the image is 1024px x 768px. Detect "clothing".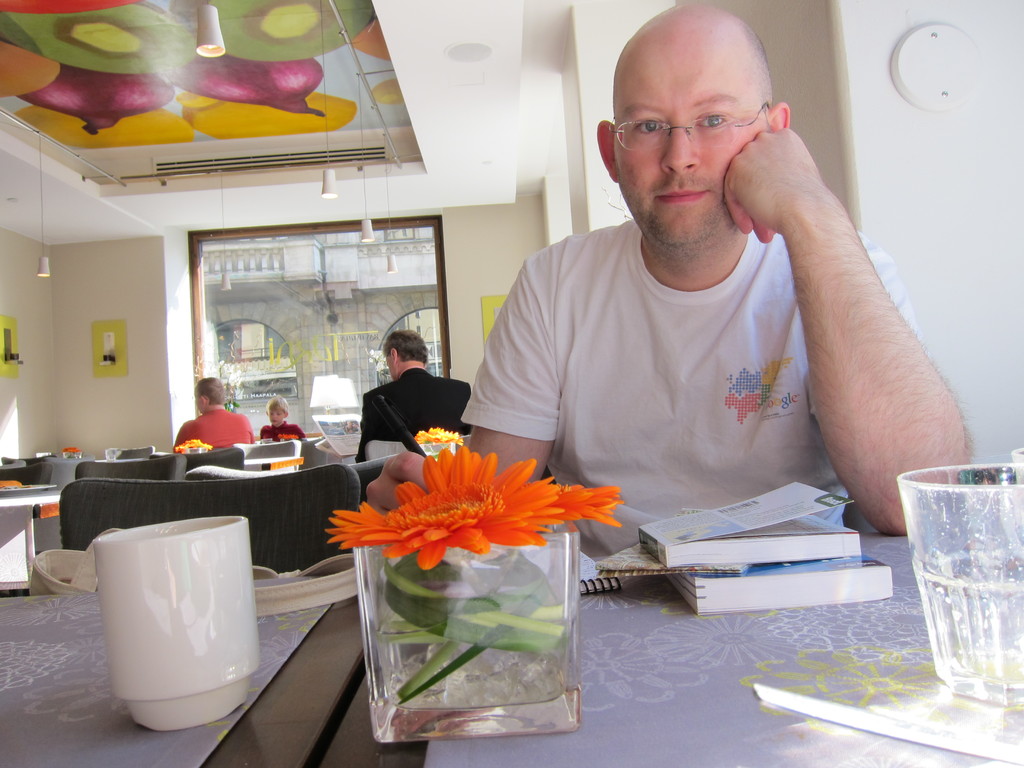
Detection: (x1=259, y1=419, x2=310, y2=444).
